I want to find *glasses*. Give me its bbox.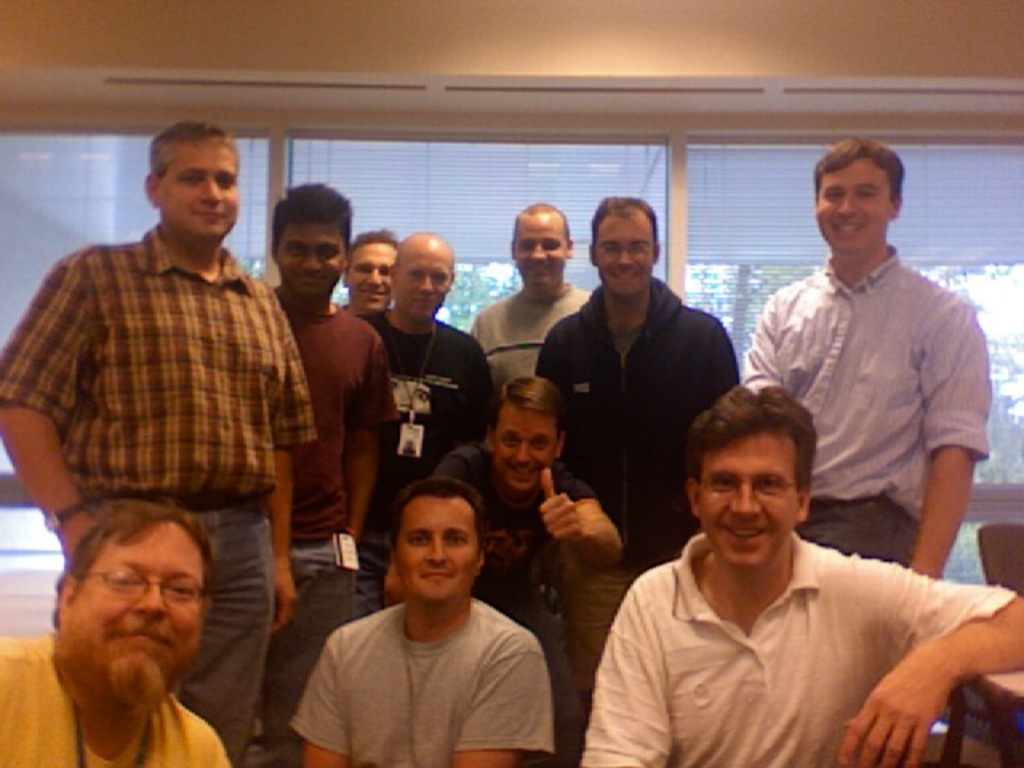
crop(594, 242, 650, 258).
